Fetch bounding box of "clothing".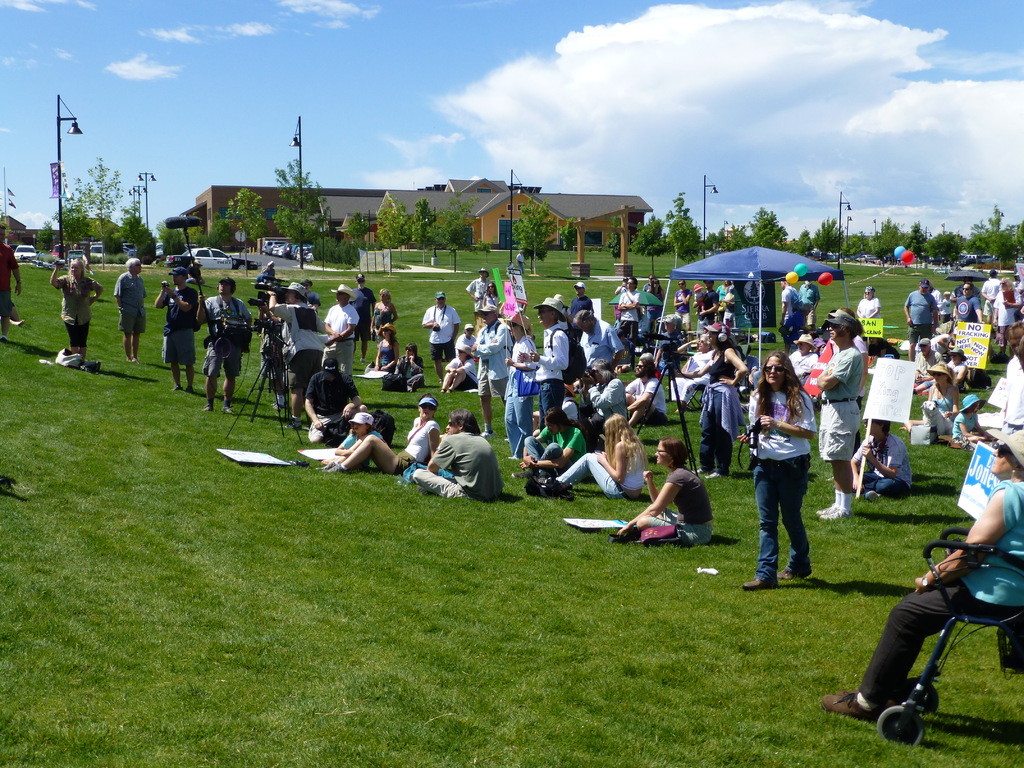
Bbox: pyautogui.locateOnScreen(956, 408, 980, 442).
